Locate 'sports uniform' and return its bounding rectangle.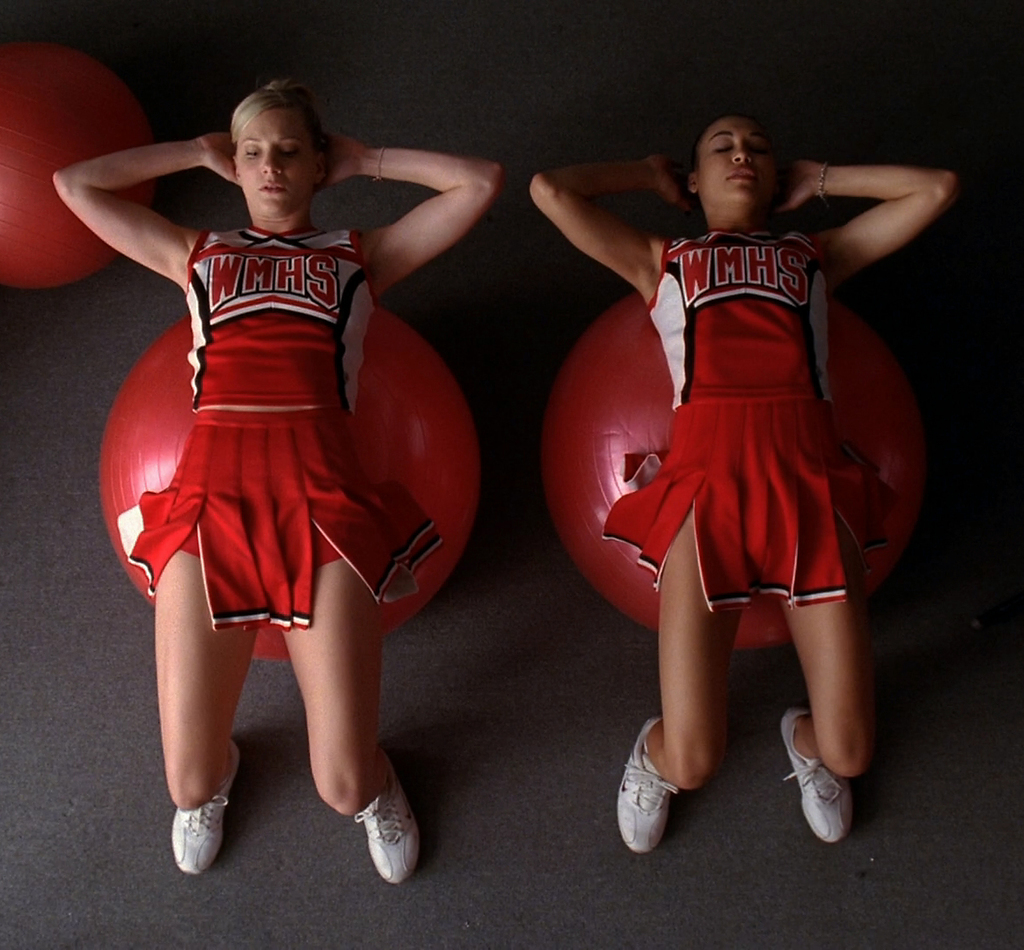
{"left": 582, "top": 218, "right": 894, "bottom": 609}.
